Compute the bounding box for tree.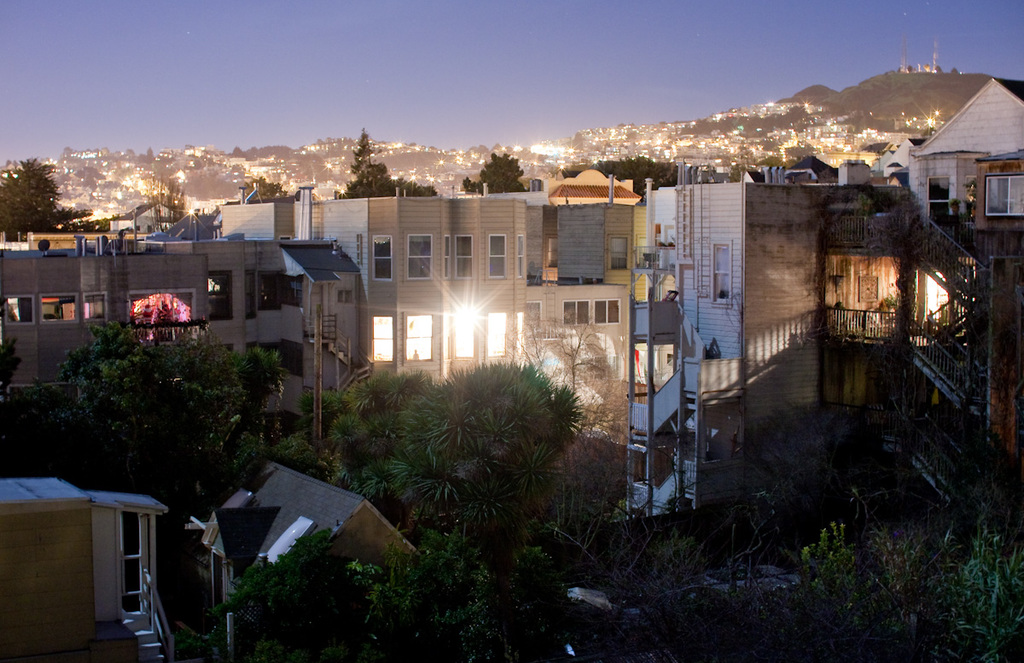
<region>460, 150, 527, 195</region>.
